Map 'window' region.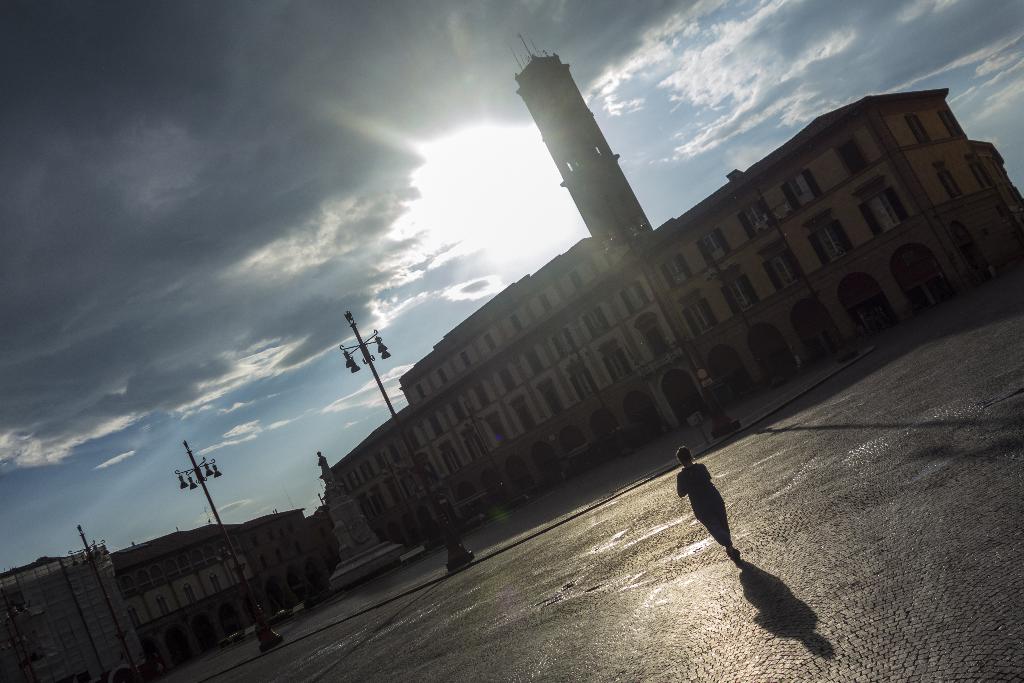
Mapped to [449, 399, 466, 422].
